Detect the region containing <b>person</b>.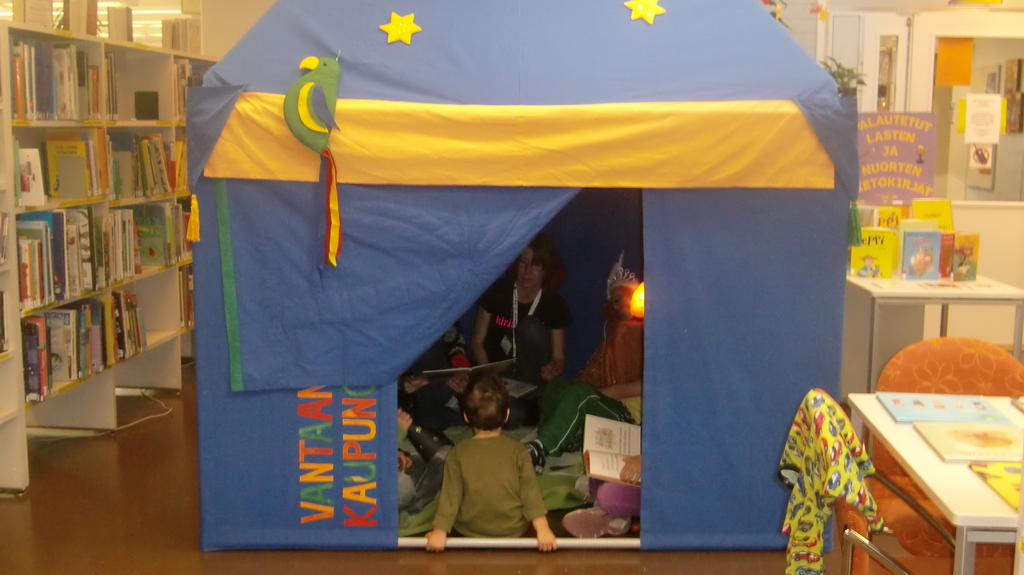
crop(394, 400, 428, 508).
